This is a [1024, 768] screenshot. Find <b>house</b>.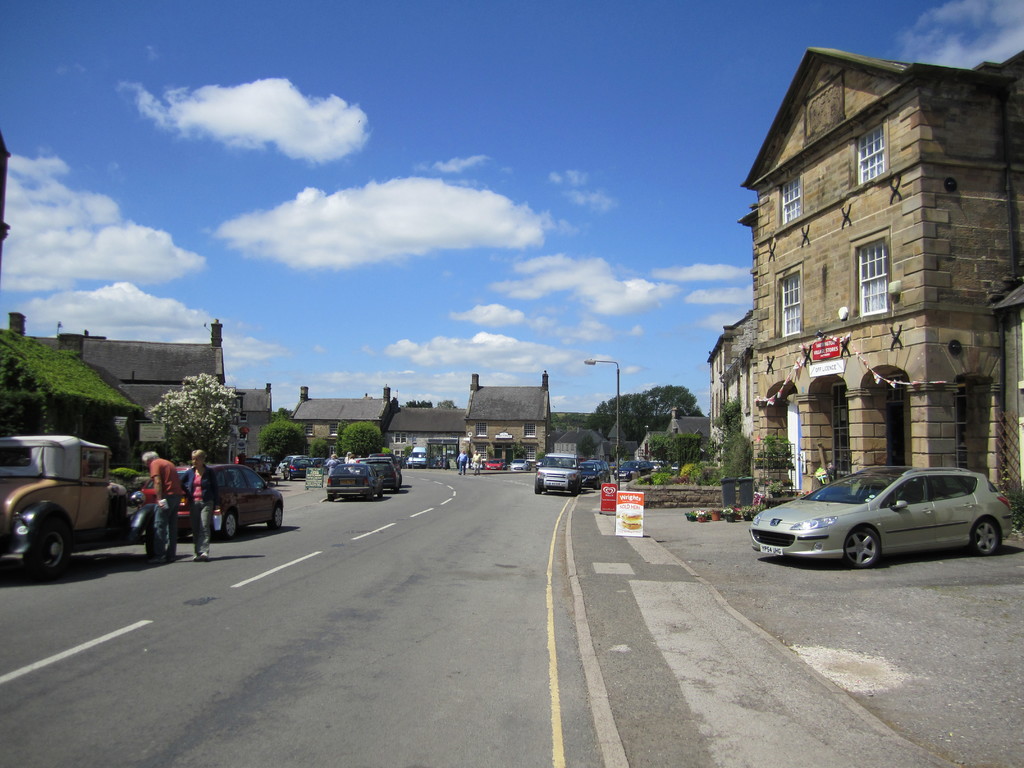
Bounding box: bbox(280, 381, 401, 442).
